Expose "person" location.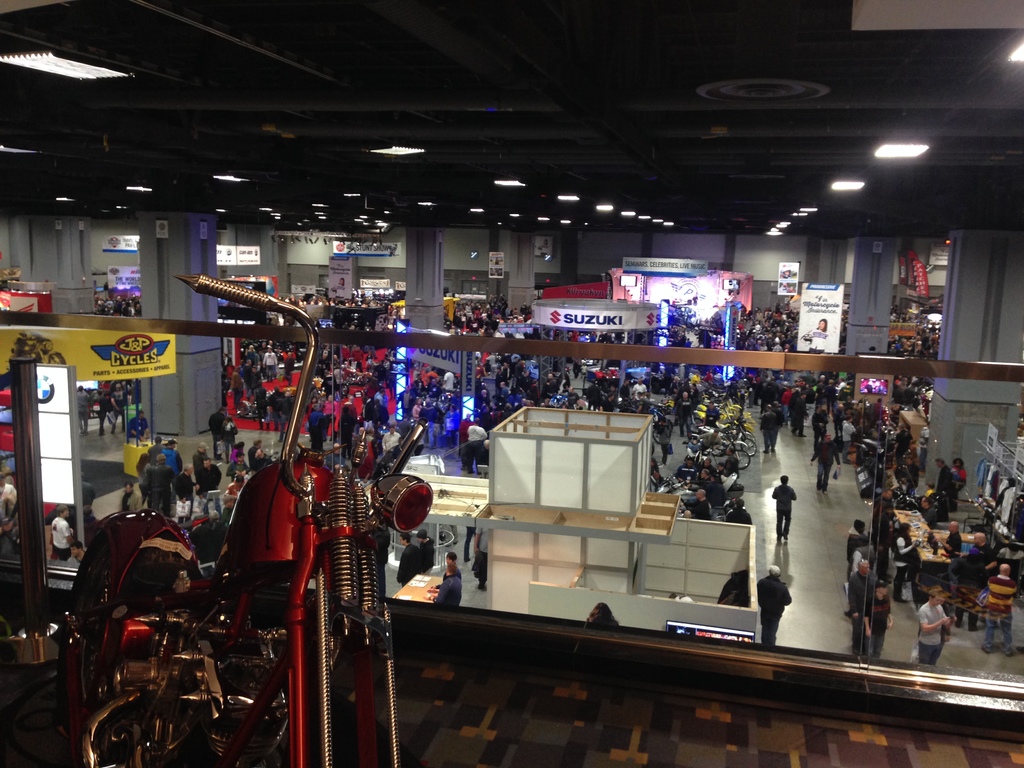
Exposed at Rect(974, 564, 1016, 647).
